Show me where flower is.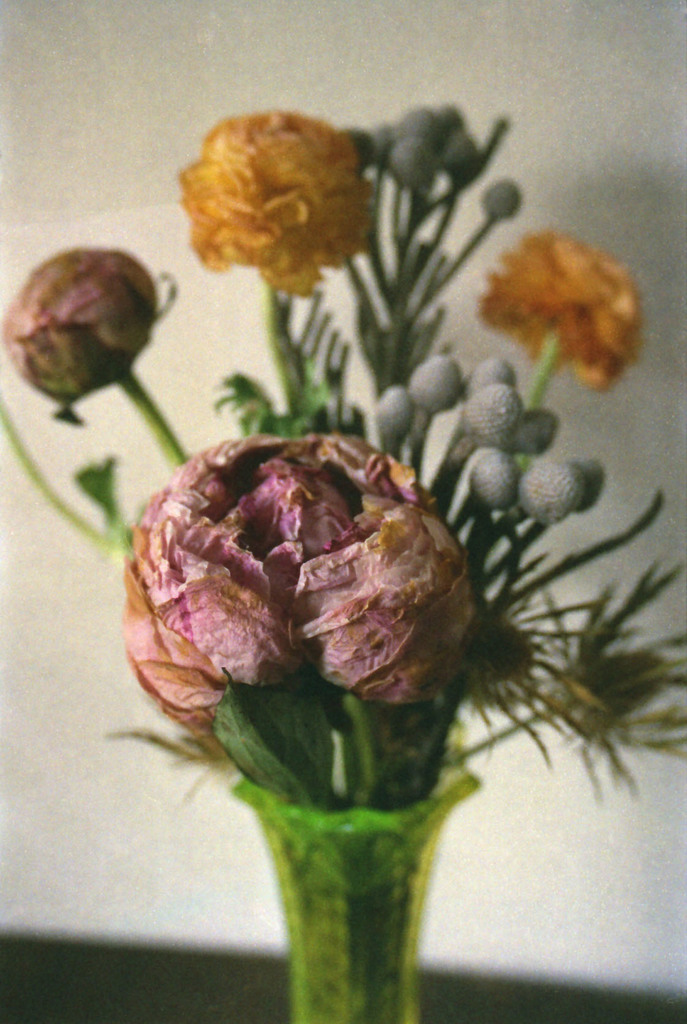
flower is at [476,230,648,393].
